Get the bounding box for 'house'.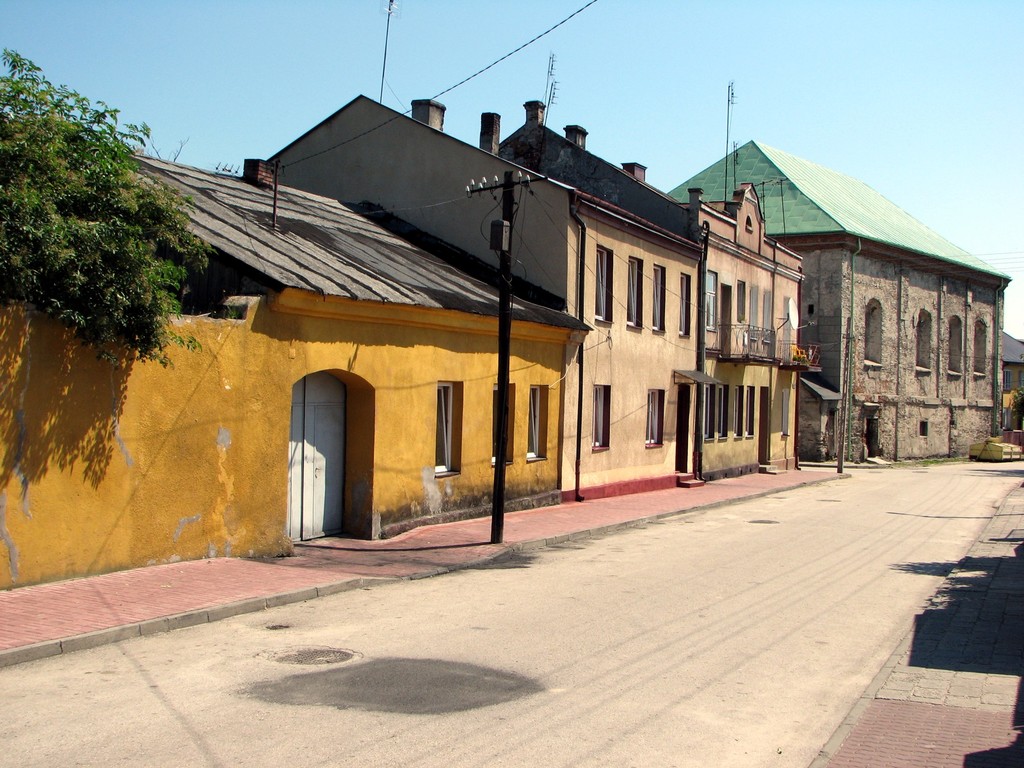
left=675, top=140, right=1009, bottom=457.
